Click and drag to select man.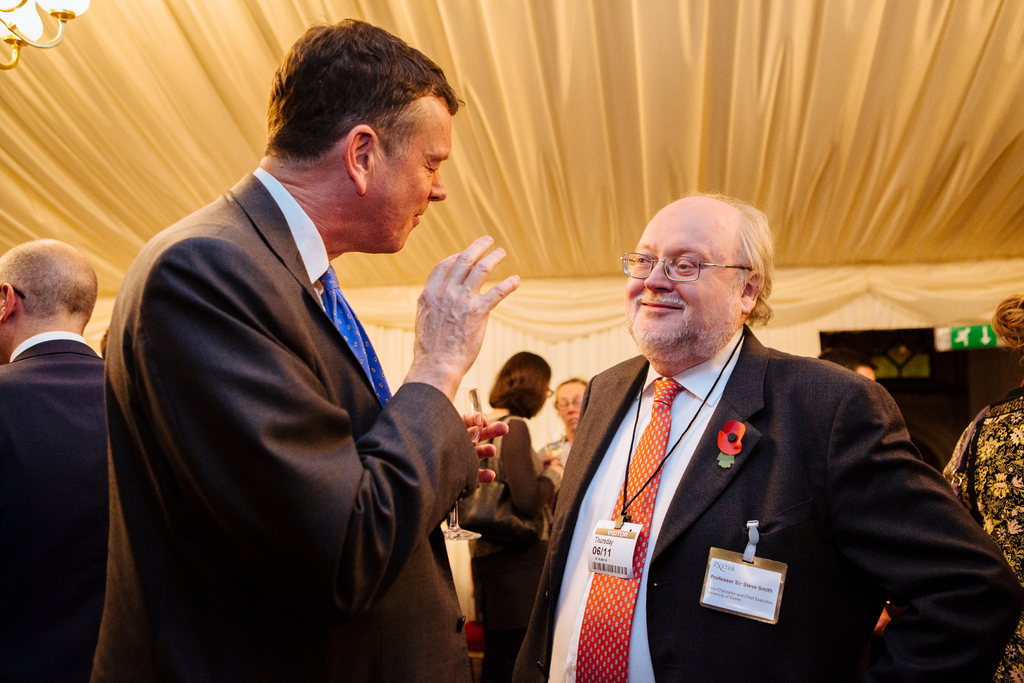
Selection: box(0, 239, 111, 682).
